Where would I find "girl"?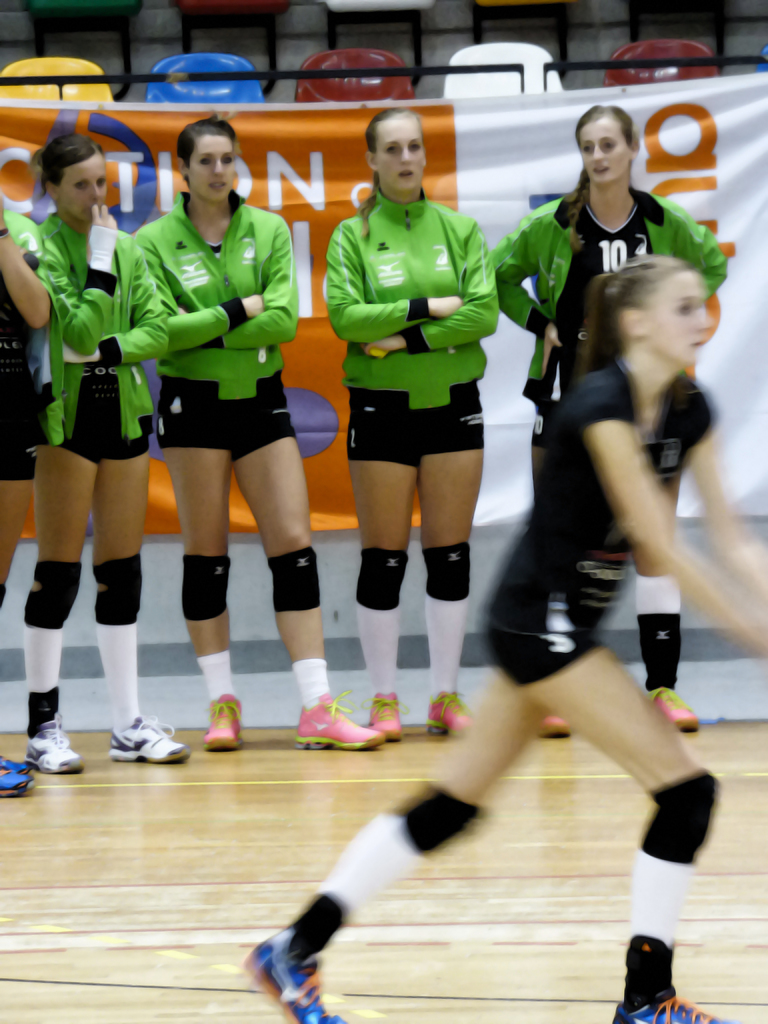
At 481:106:721:741.
